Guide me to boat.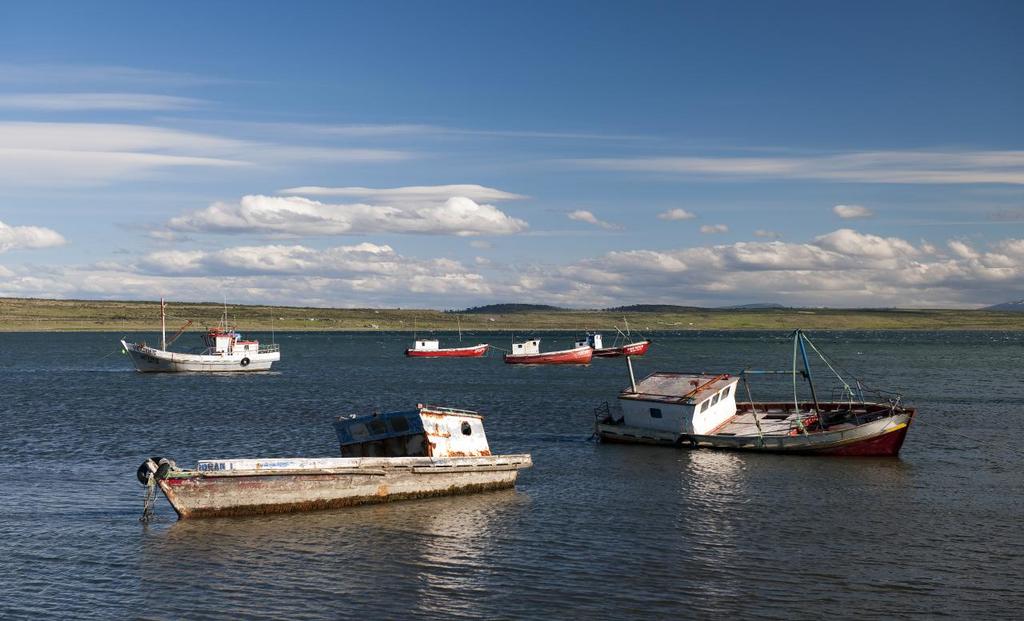
Guidance: x1=593, y1=327, x2=917, y2=463.
